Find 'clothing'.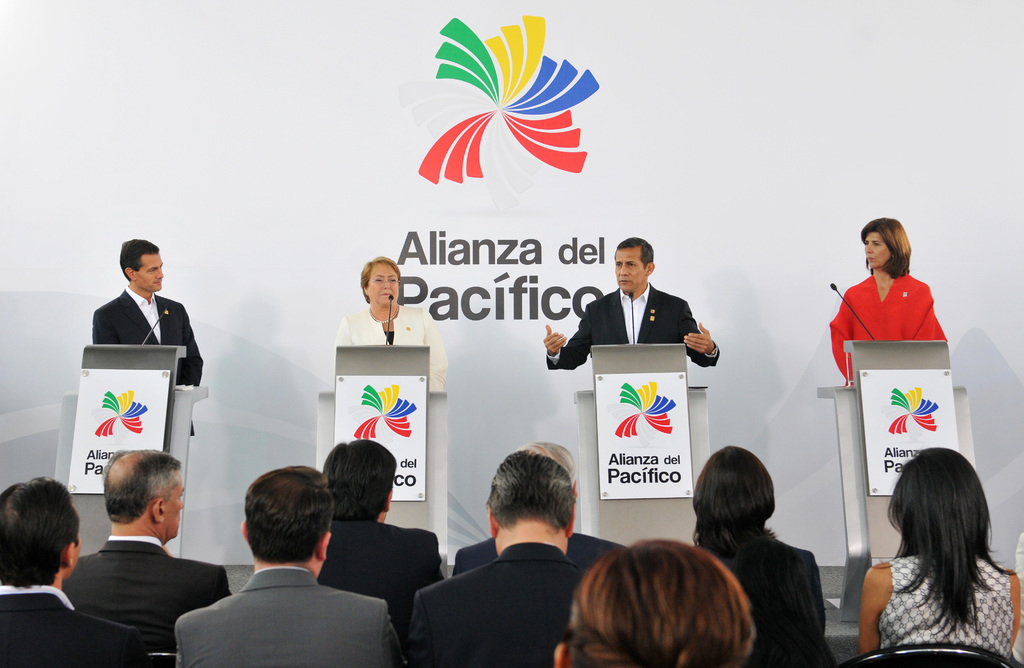
bbox=[0, 578, 144, 667].
